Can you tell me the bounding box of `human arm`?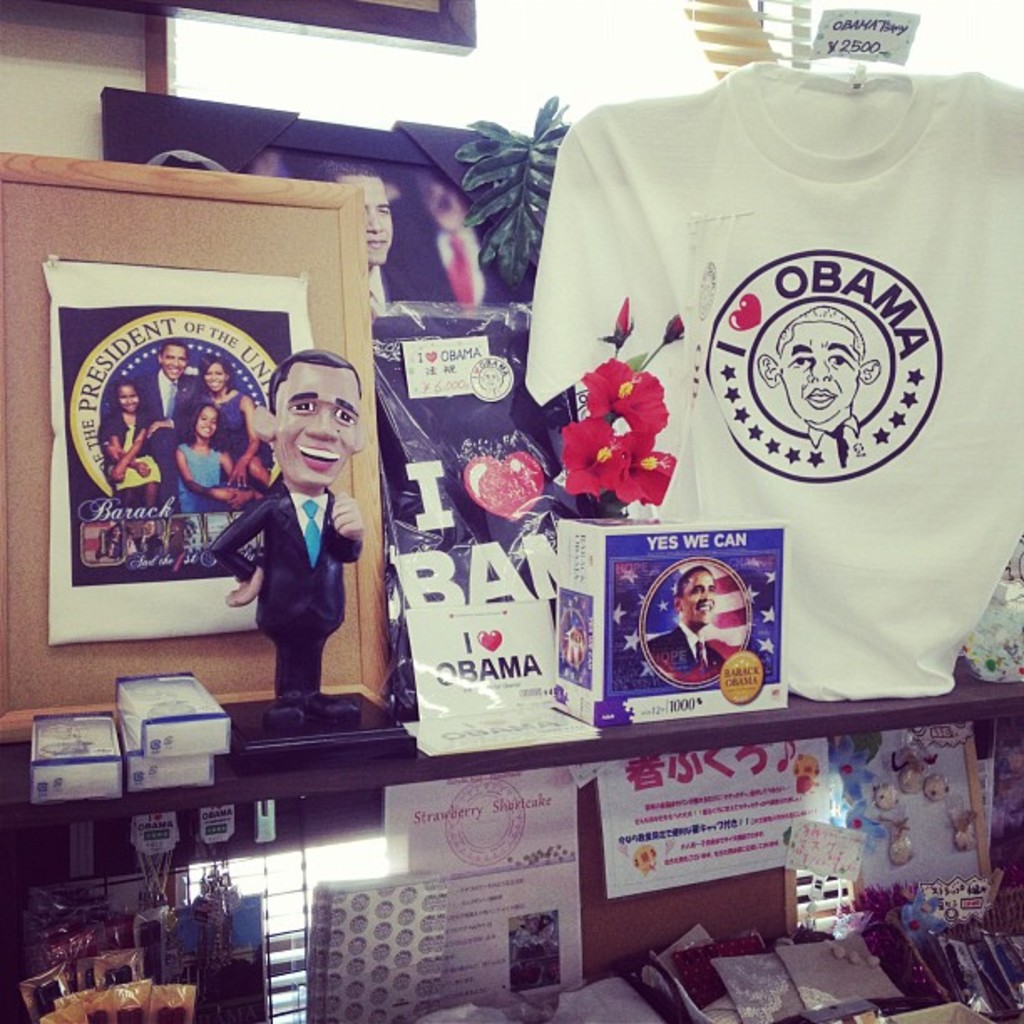
206/487/276/609.
